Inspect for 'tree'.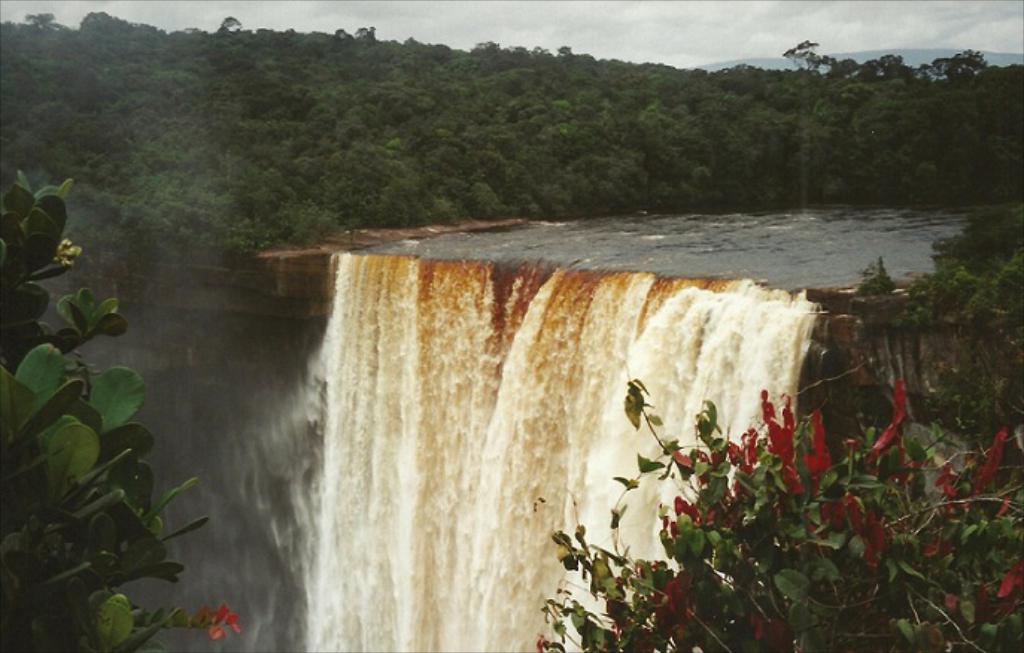
Inspection: {"left": 529, "top": 370, "right": 1023, "bottom": 652}.
